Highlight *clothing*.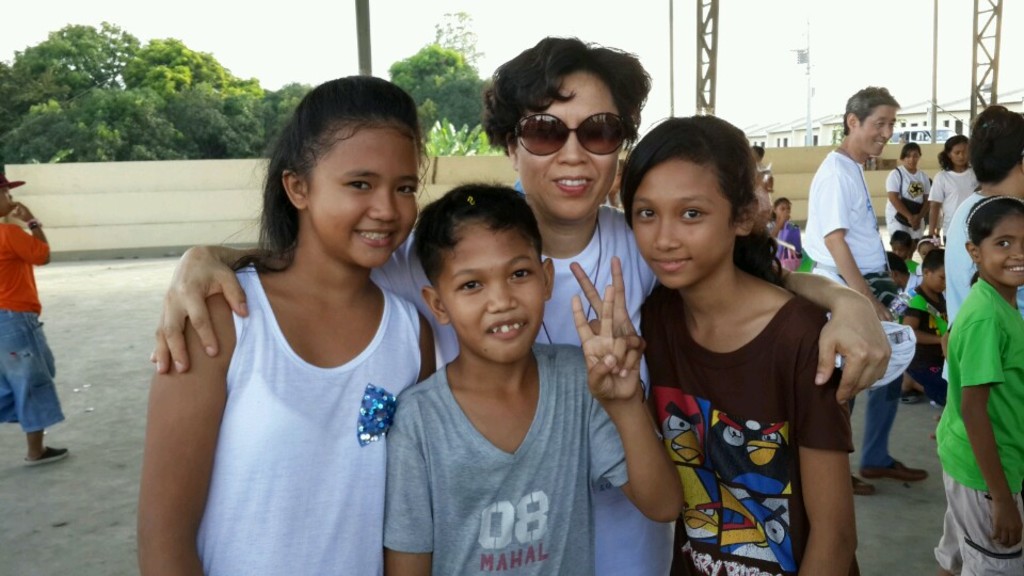
Highlighted region: region(0, 218, 65, 432).
